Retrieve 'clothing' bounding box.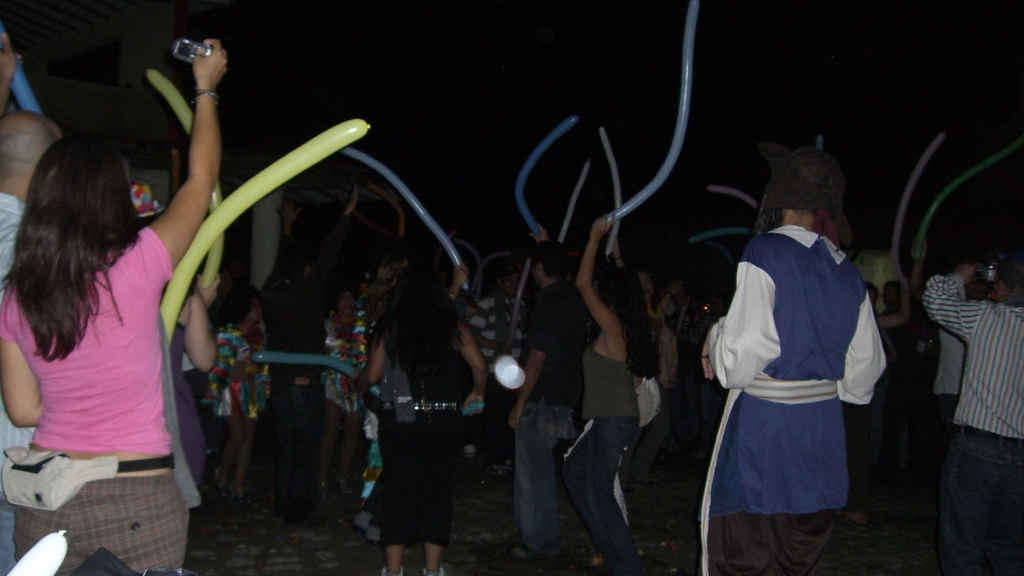
Bounding box: 0,181,39,575.
